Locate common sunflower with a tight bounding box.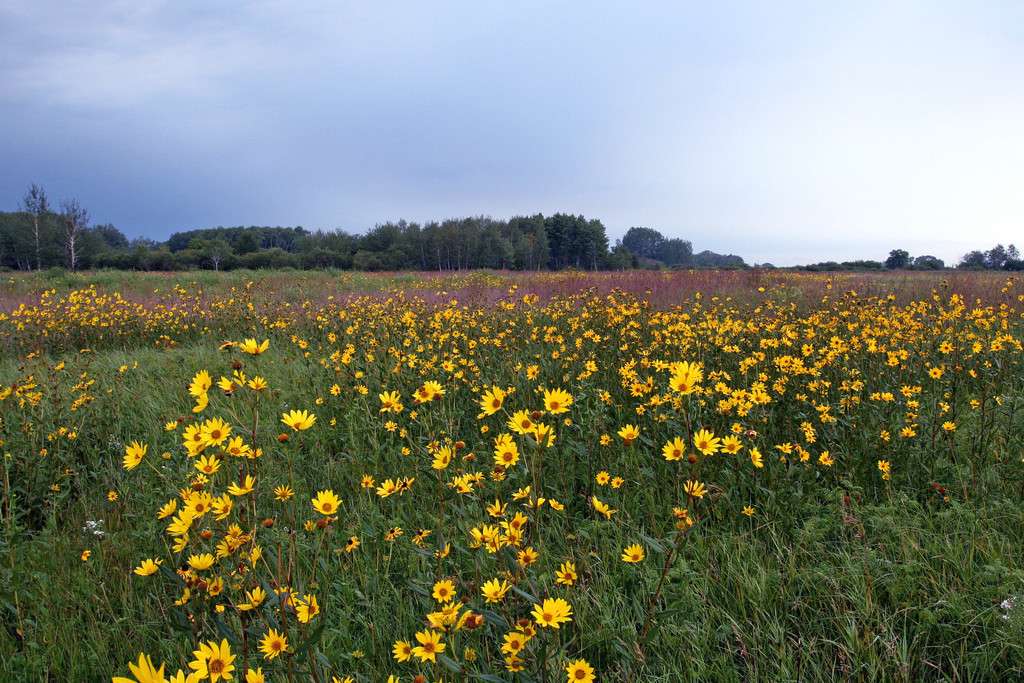
box=[188, 632, 240, 682].
